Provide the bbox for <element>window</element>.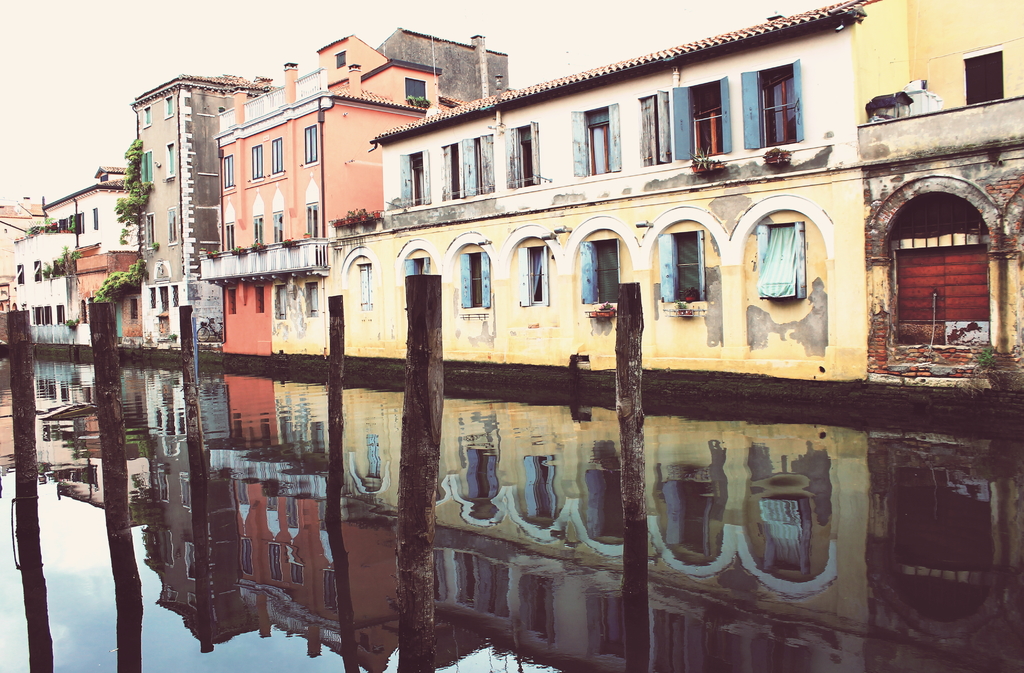
locate(159, 286, 166, 307).
